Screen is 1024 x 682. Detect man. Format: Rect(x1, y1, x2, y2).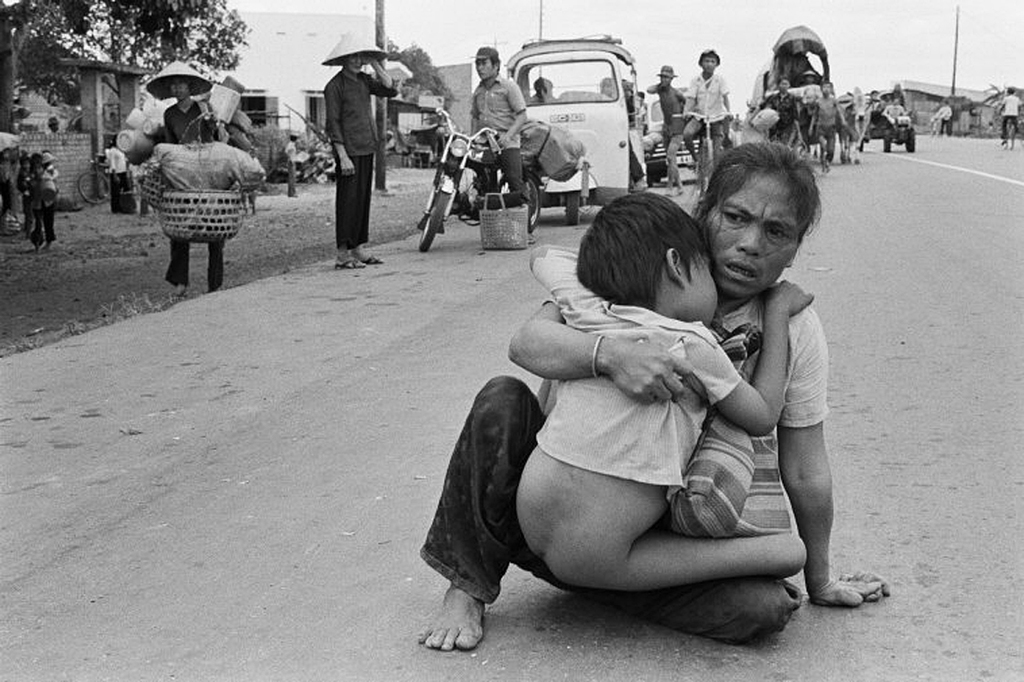
Rect(469, 50, 537, 247).
